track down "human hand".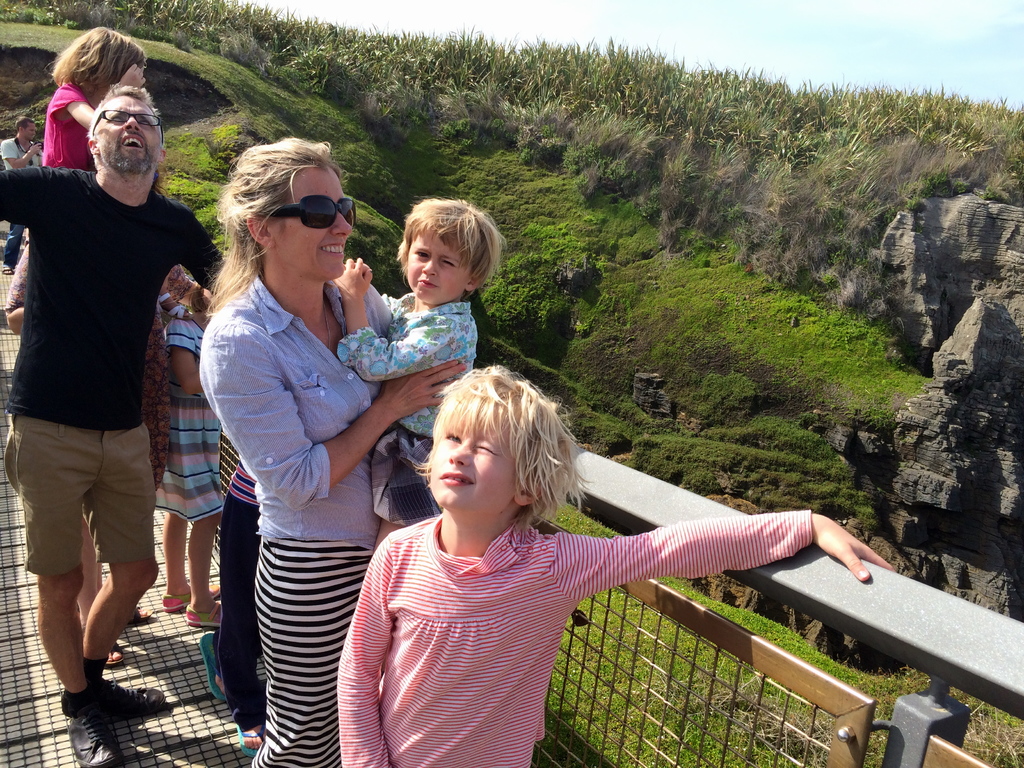
Tracked to [776, 508, 877, 592].
